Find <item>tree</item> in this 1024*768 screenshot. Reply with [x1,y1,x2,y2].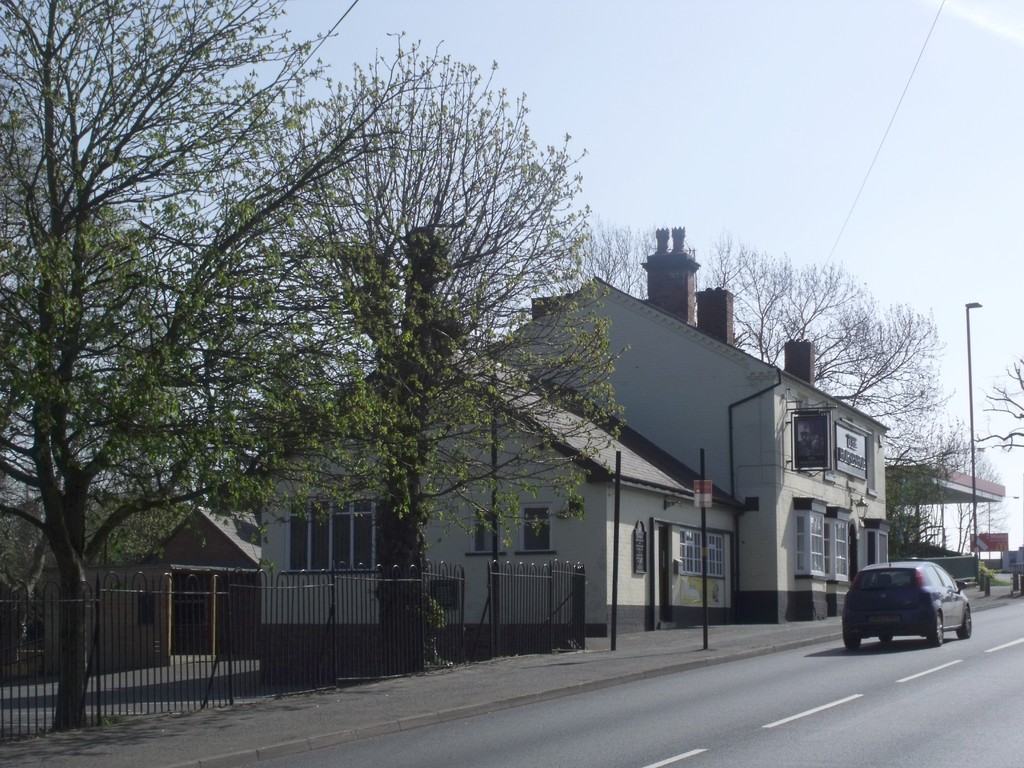
[970,356,1023,451].
